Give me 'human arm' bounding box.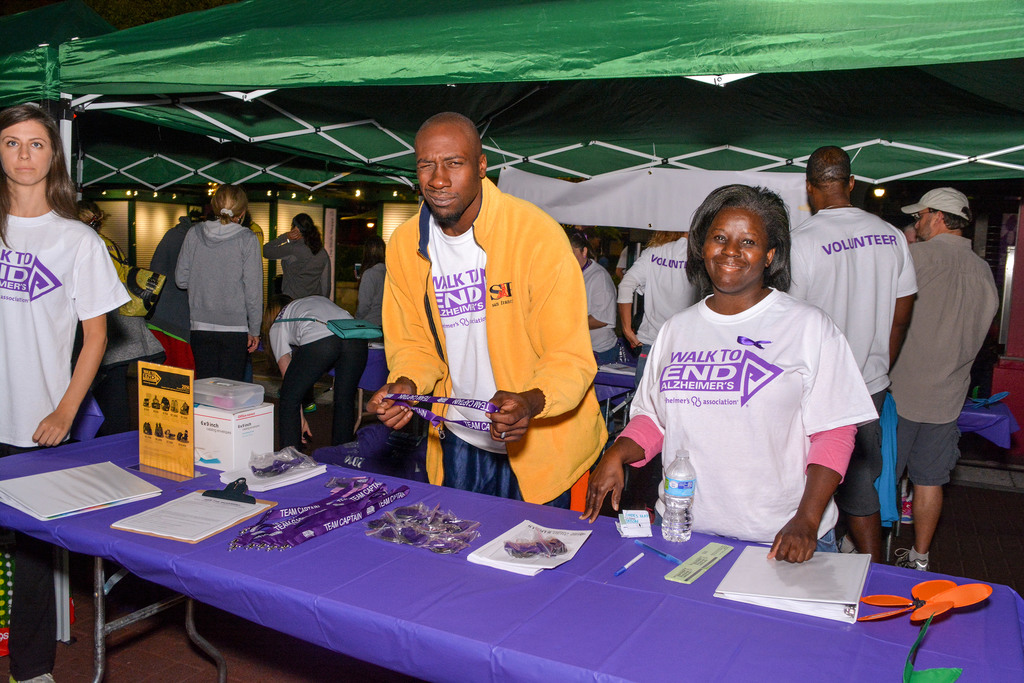
886:236:918:375.
